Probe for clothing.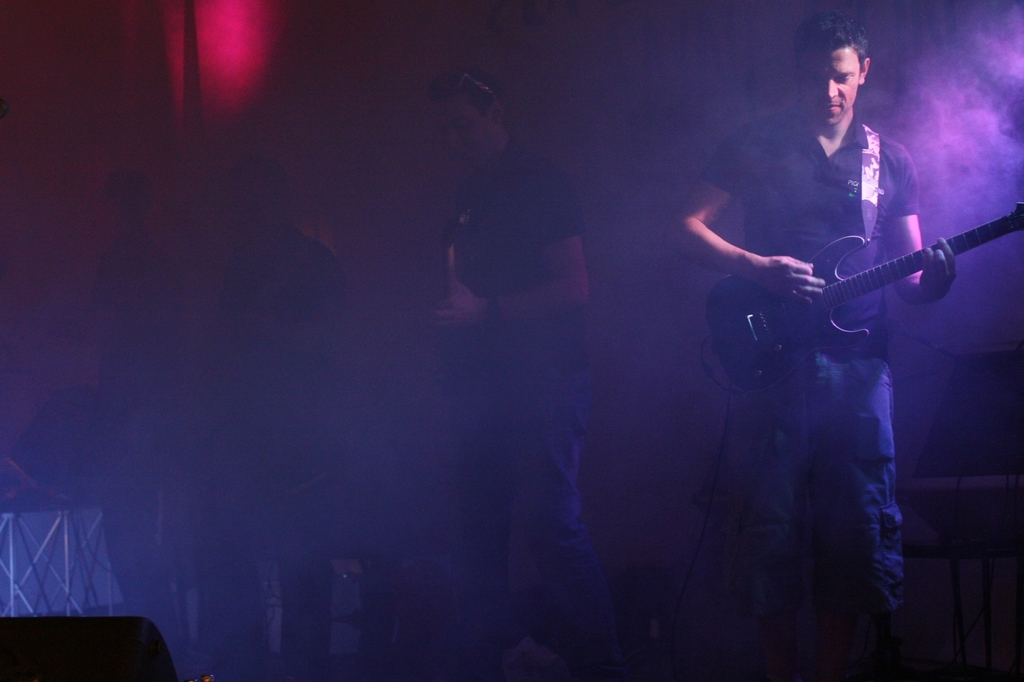
Probe result: x1=445, y1=142, x2=619, y2=679.
